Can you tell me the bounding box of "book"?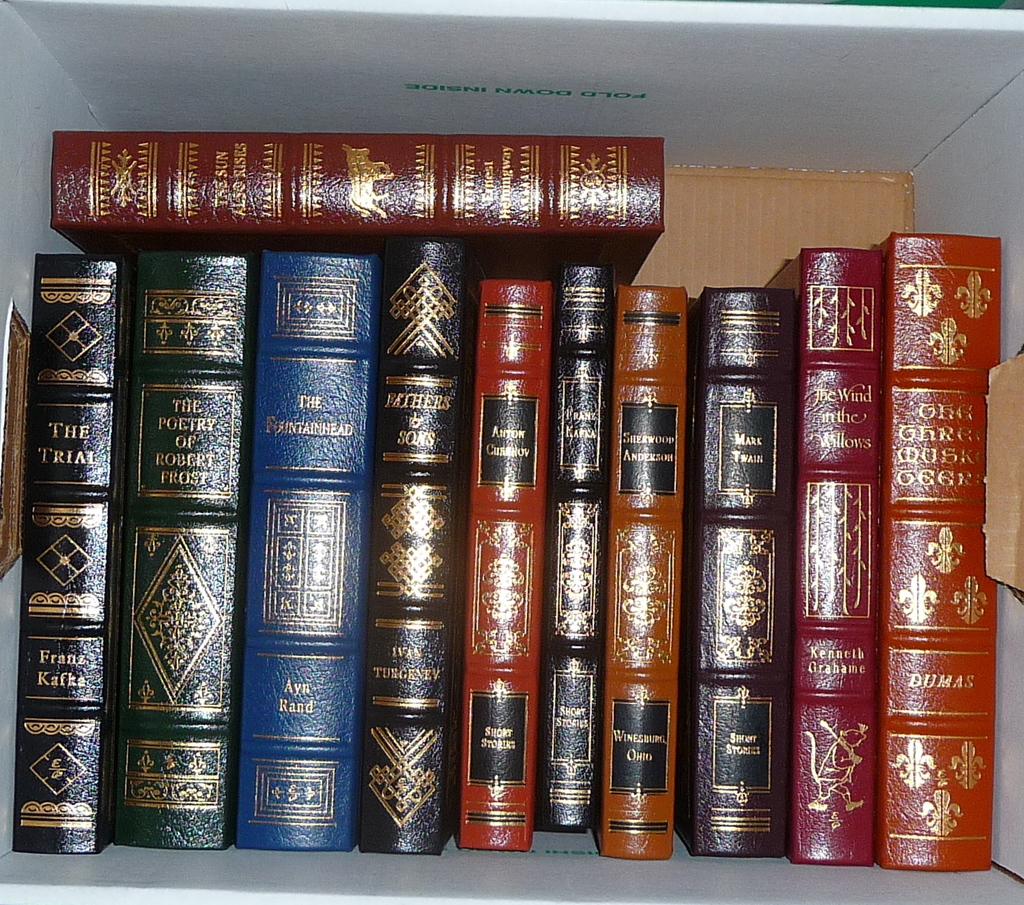
[left=18, top=243, right=132, bottom=857].
